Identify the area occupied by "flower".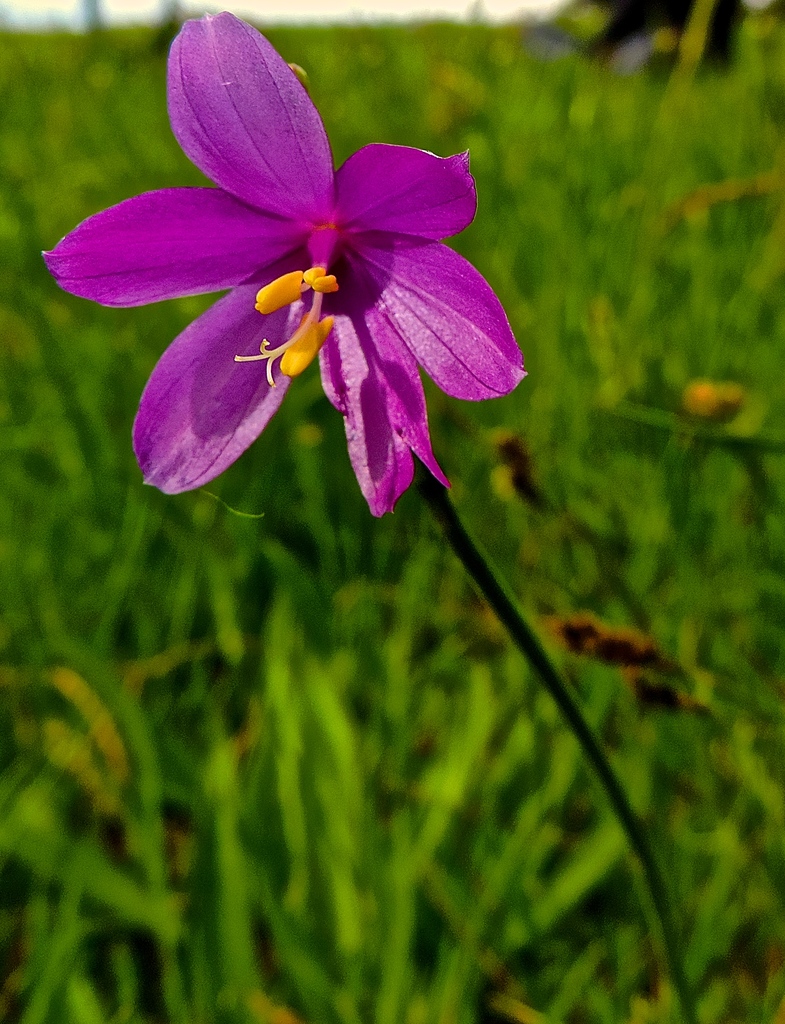
Area: [62, 27, 522, 511].
